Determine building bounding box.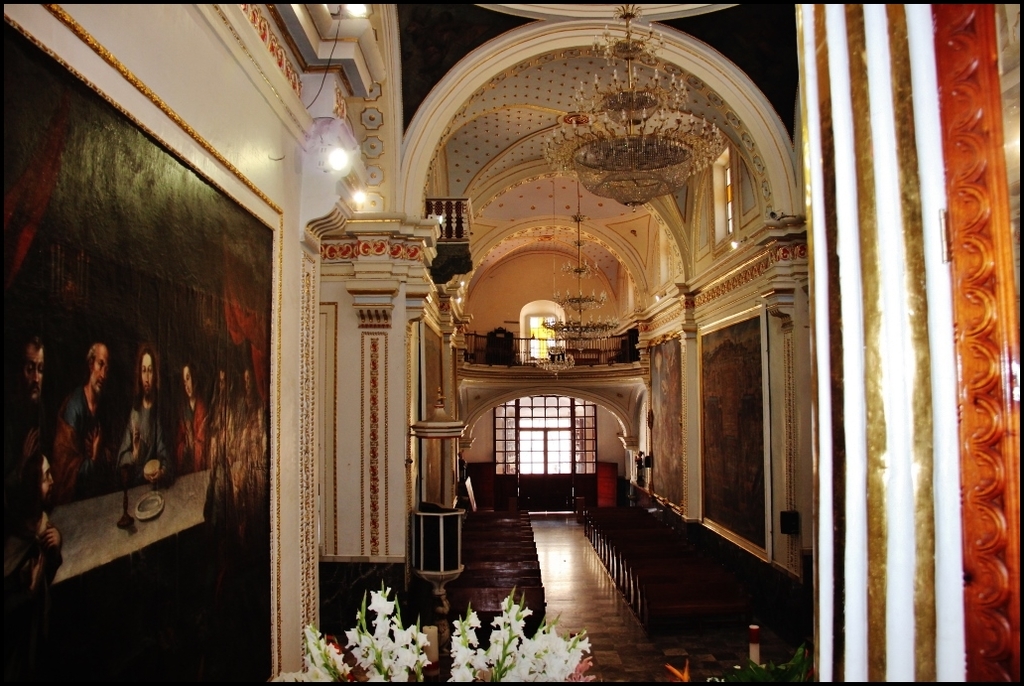
Determined: (0, 0, 1023, 685).
